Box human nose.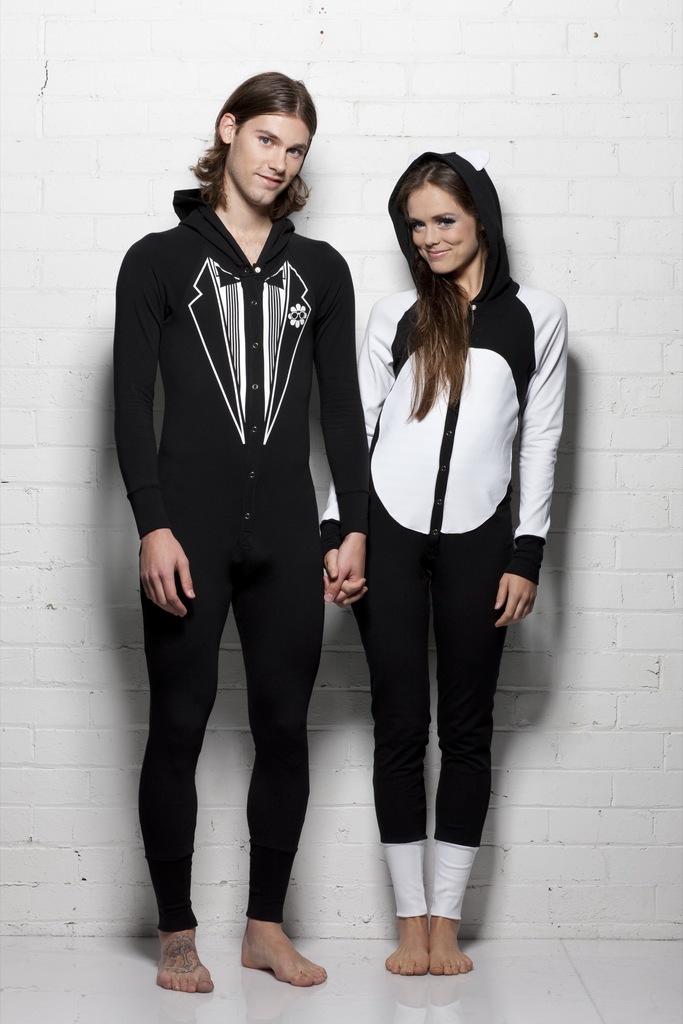
[263, 147, 291, 176].
